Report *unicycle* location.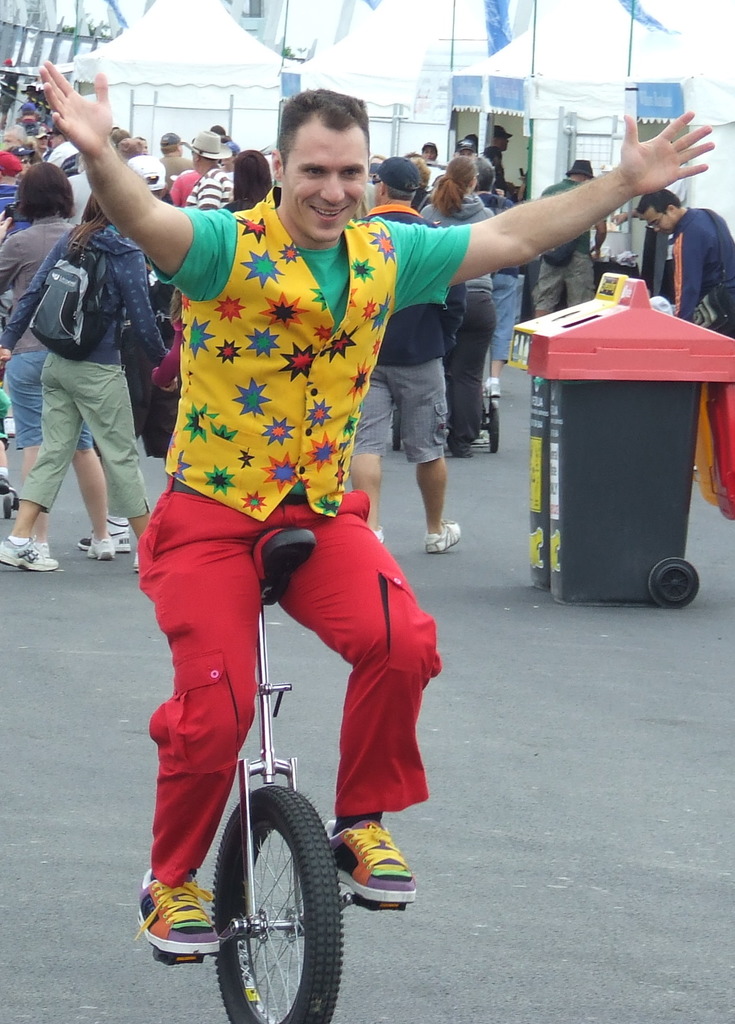
Report: 150/526/409/1023.
